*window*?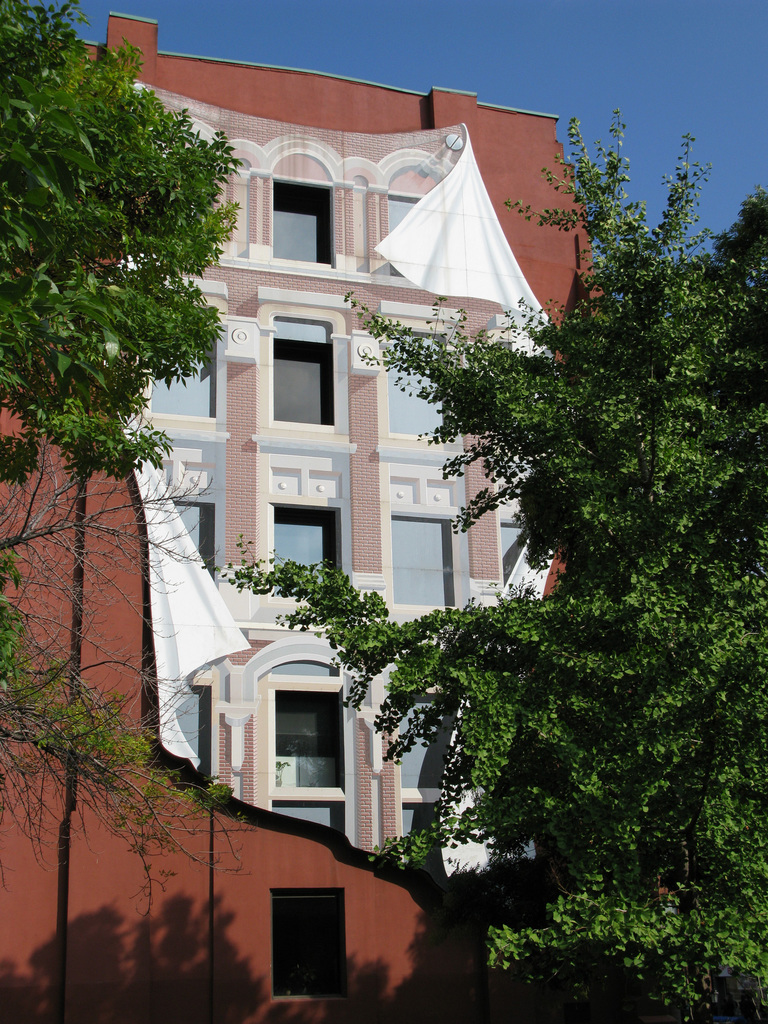
[147,326,220,419]
